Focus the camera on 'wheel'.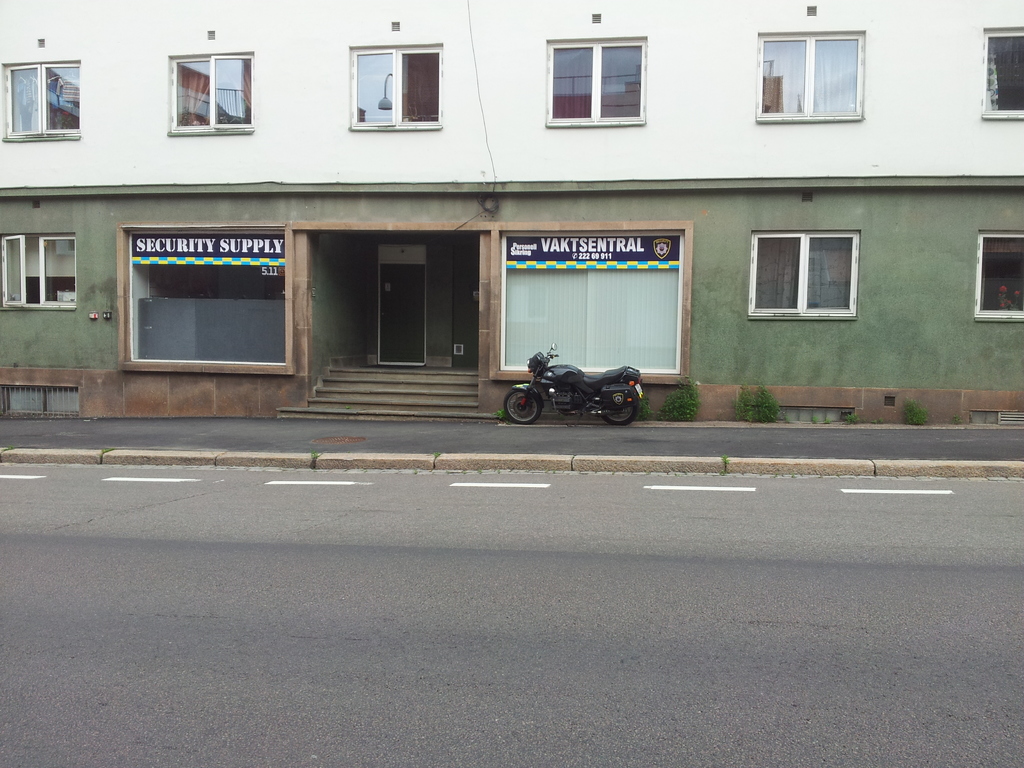
Focus region: bbox(603, 392, 641, 423).
